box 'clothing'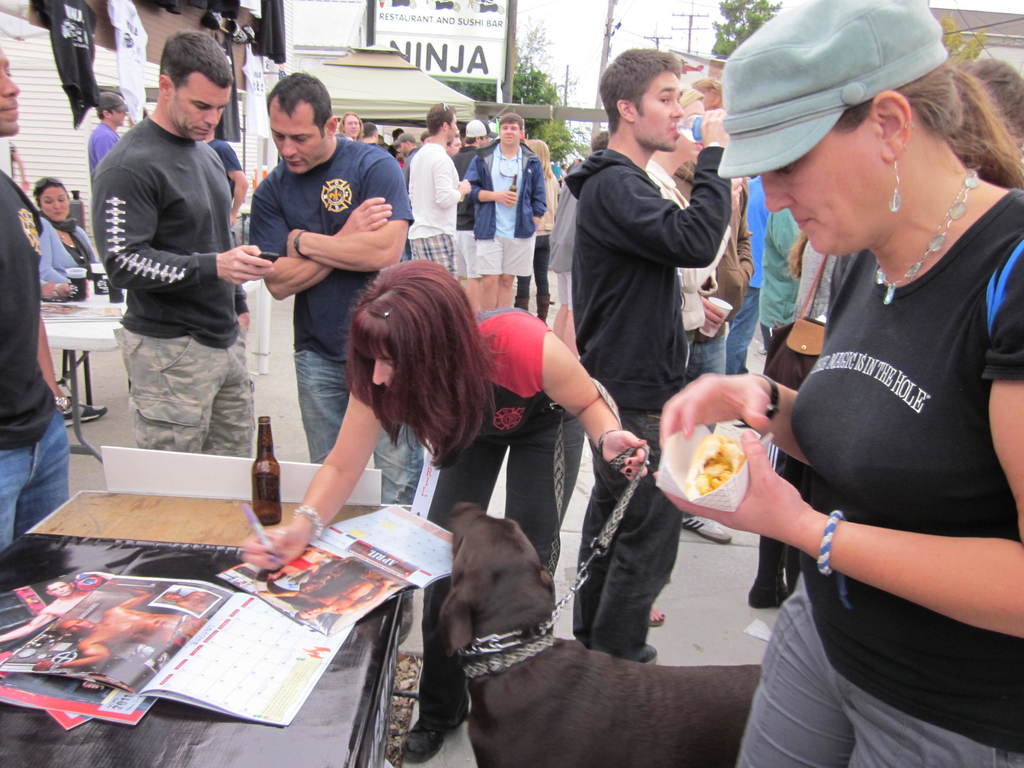
474,236,540,278
